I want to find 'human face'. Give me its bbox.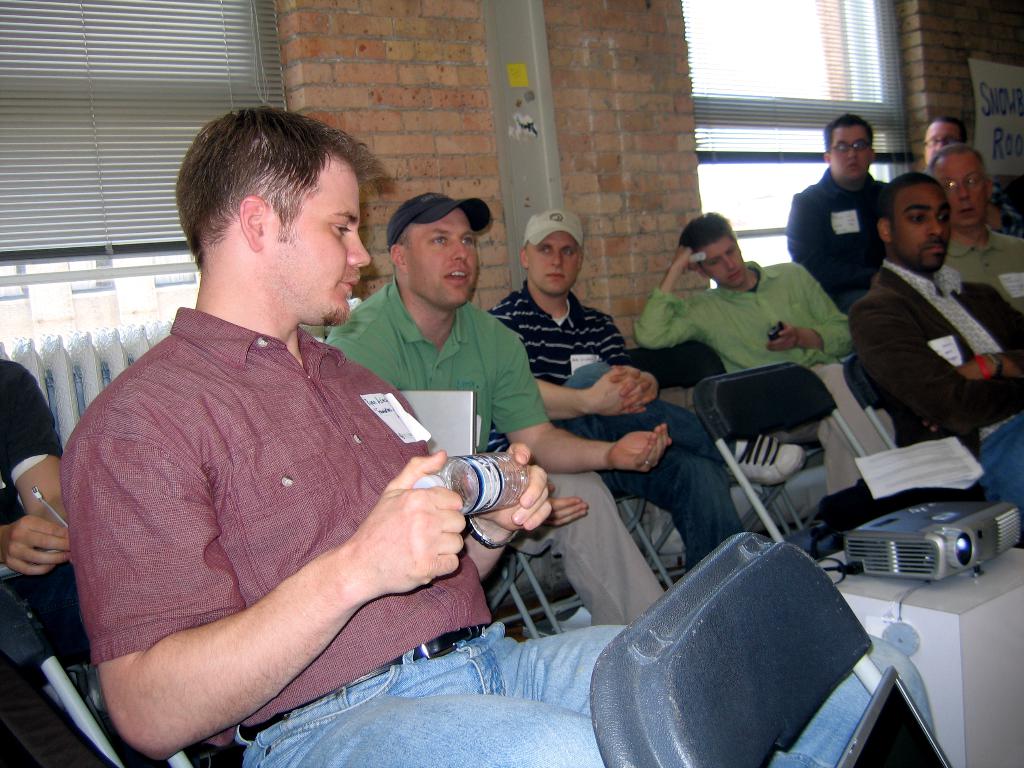
930/121/967/164.
